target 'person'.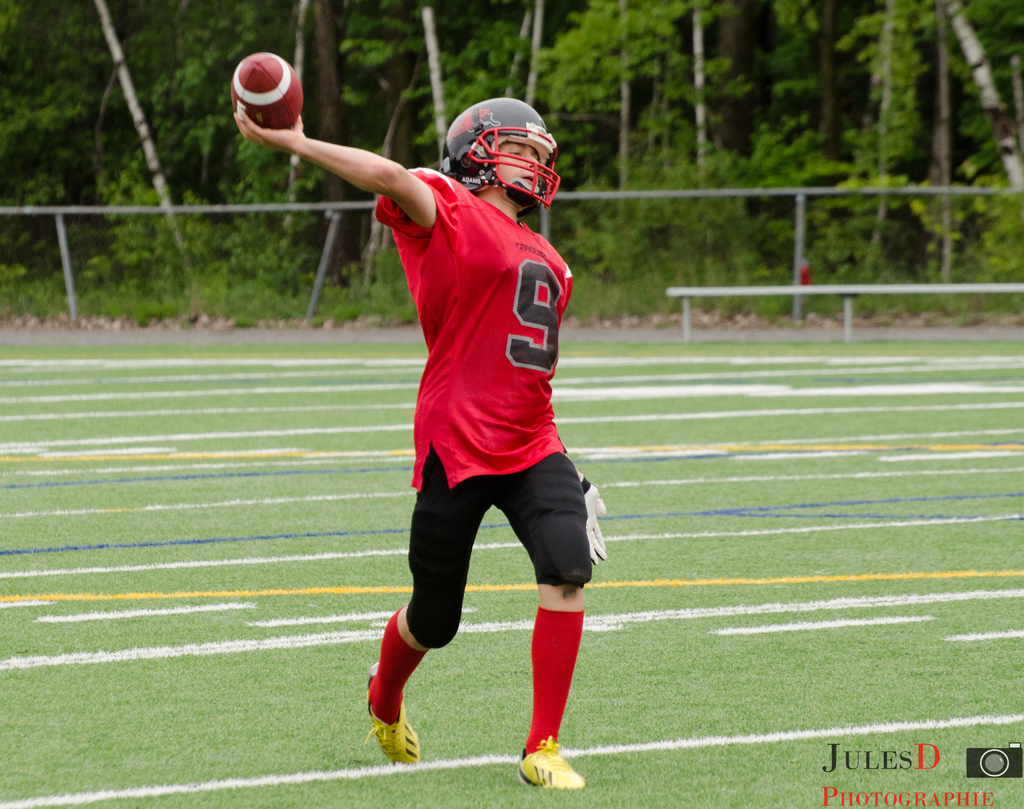
Target region: rect(327, 53, 616, 808).
